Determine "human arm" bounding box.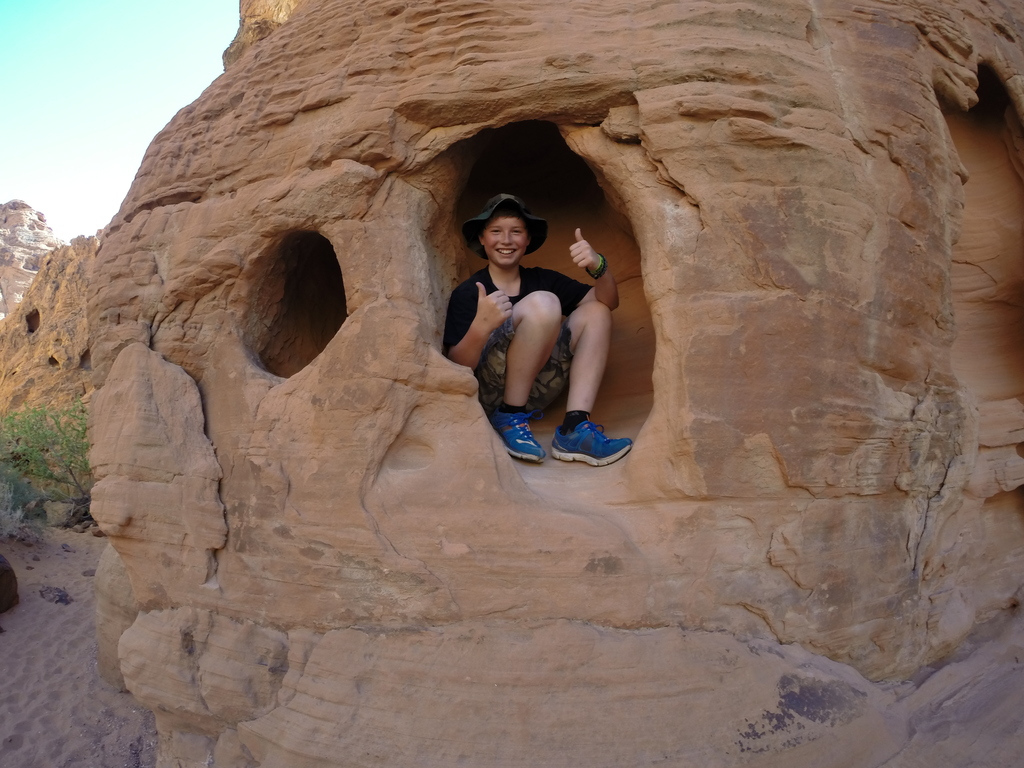
Determined: 442,281,516,372.
